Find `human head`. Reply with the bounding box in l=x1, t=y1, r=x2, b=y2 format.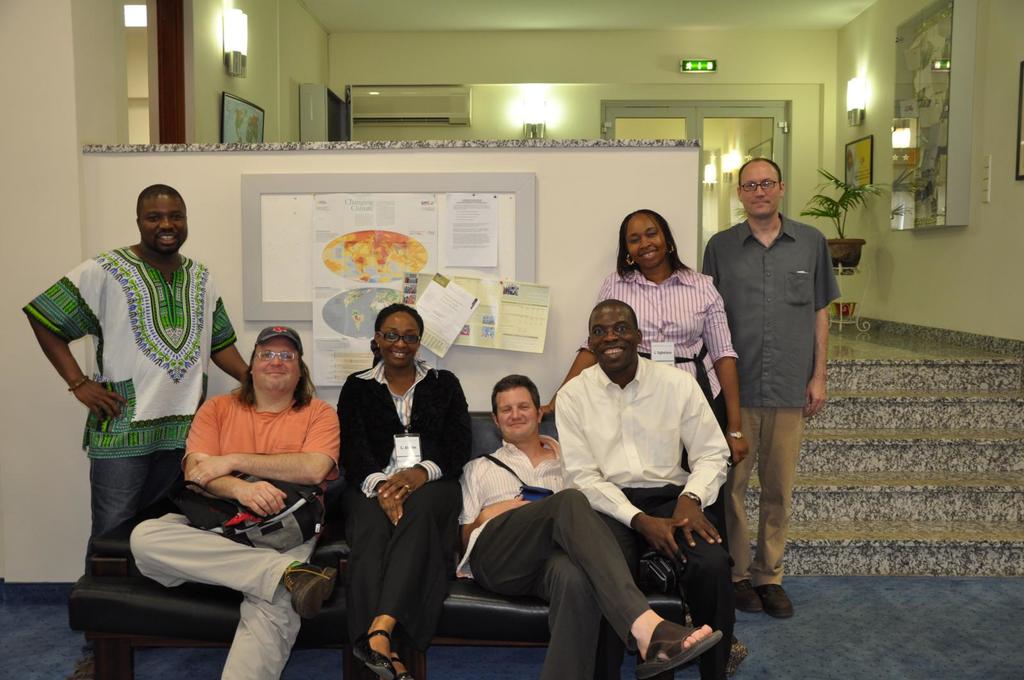
l=120, t=187, r=188, b=263.
